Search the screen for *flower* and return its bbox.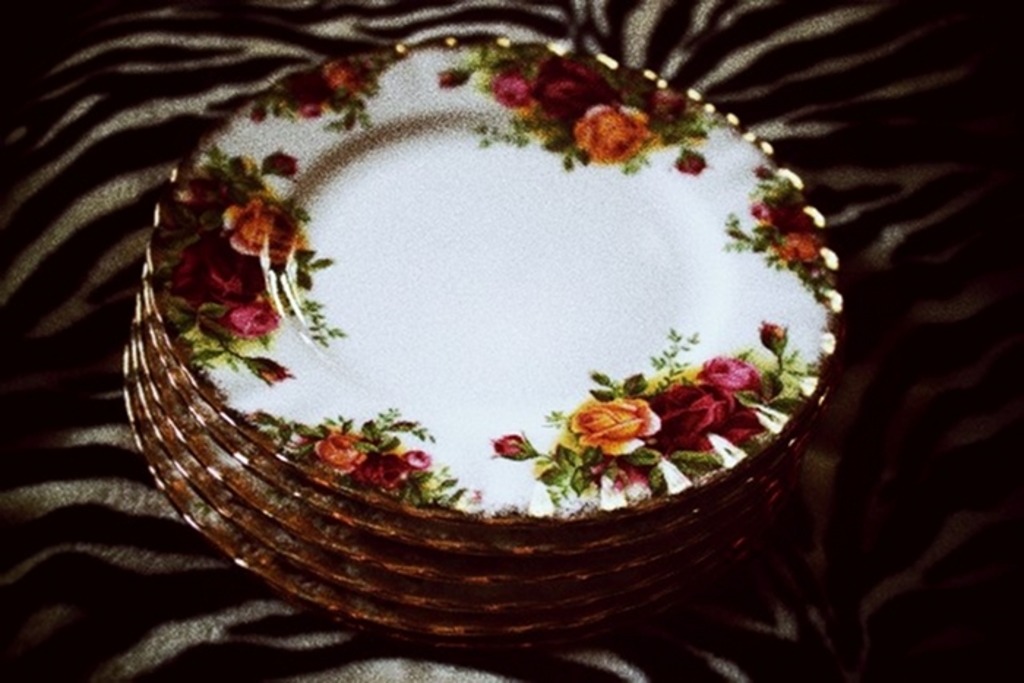
Found: [259, 148, 304, 181].
